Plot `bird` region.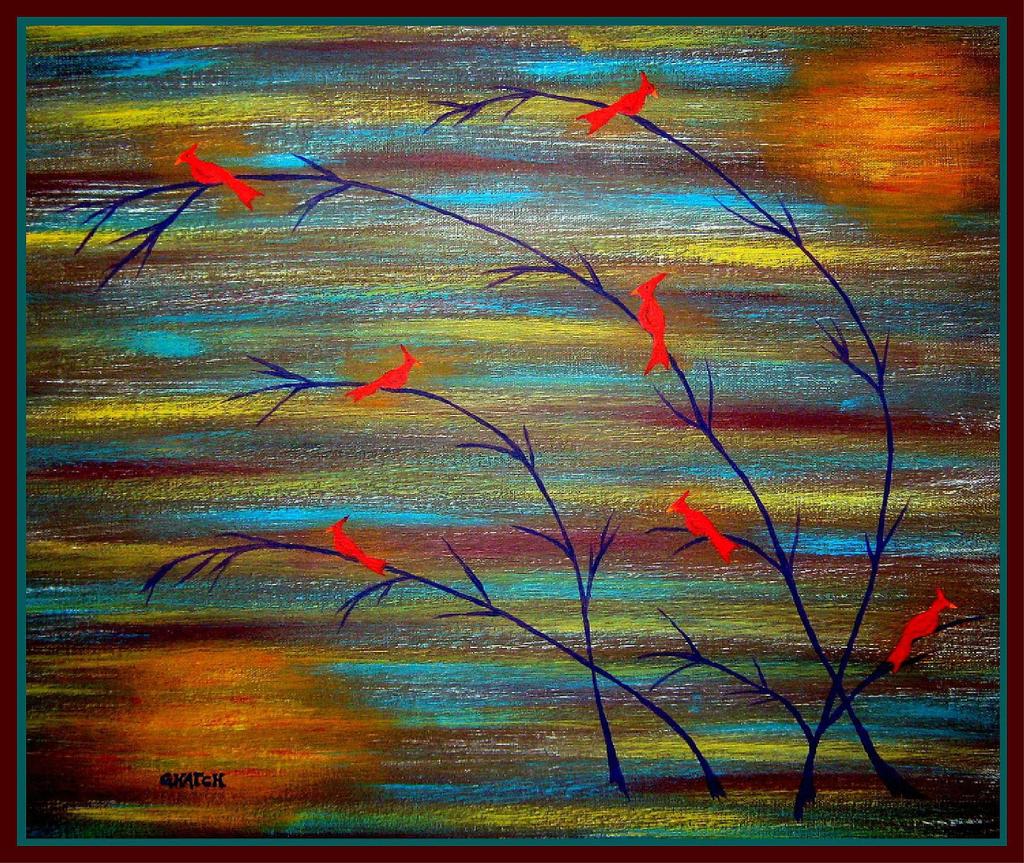
Plotted at x1=344, y1=340, x2=419, y2=409.
